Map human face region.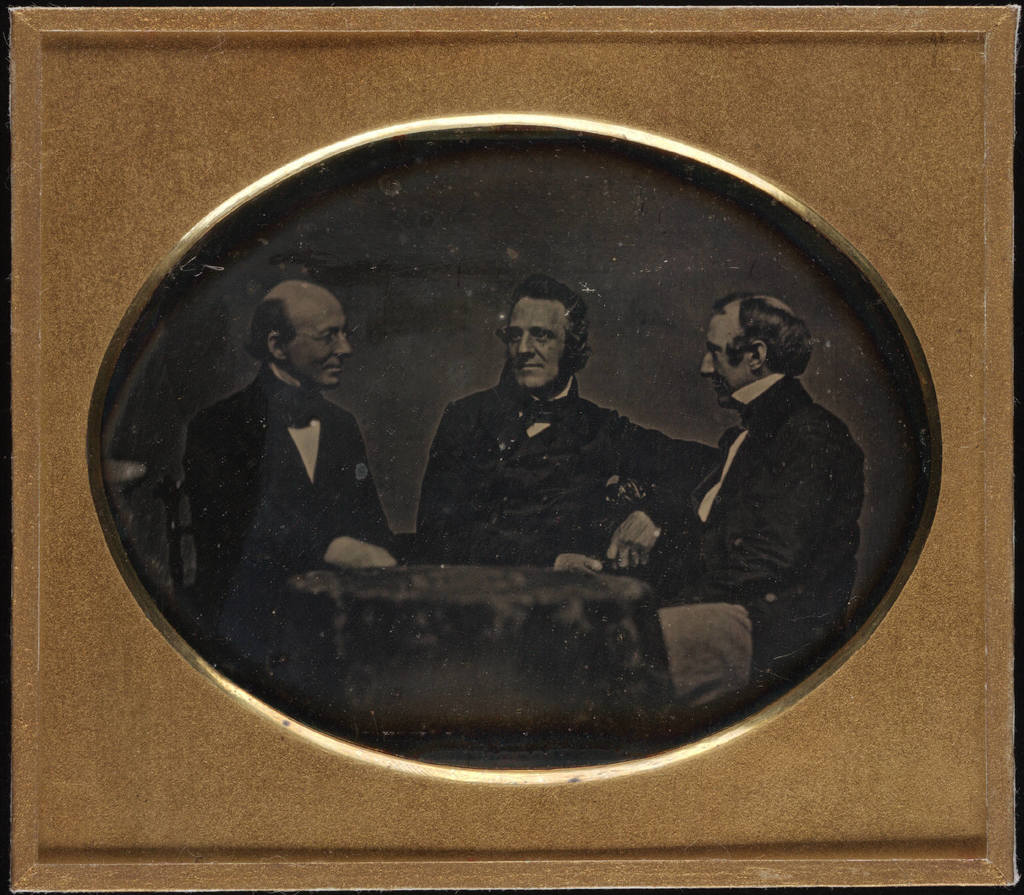
Mapped to 508 303 567 389.
